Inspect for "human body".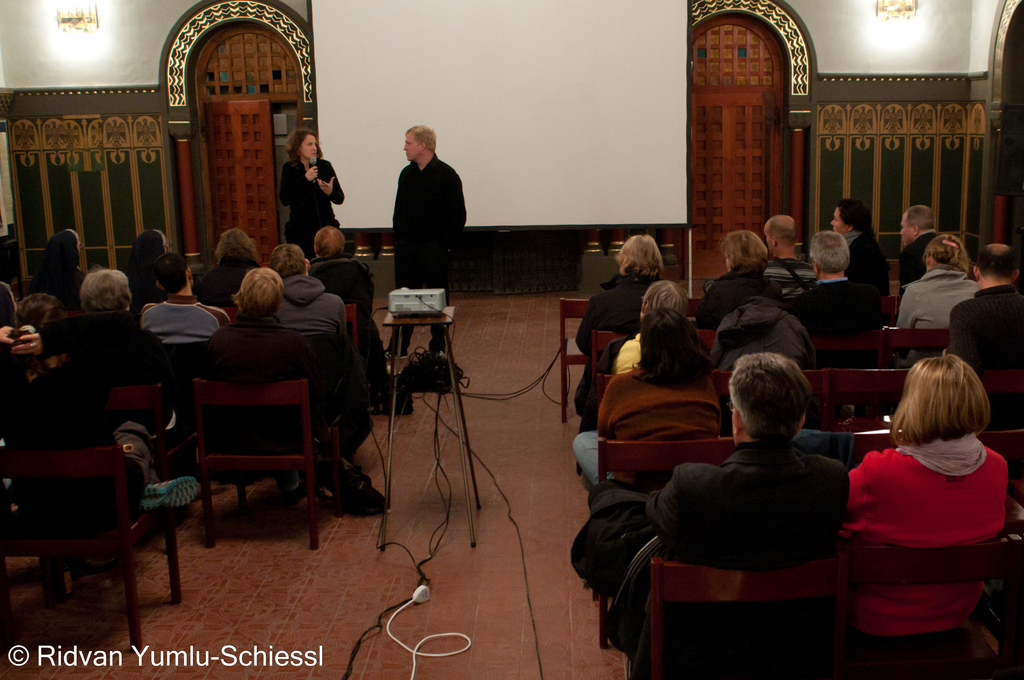
Inspection: (840, 353, 1016, 668).
